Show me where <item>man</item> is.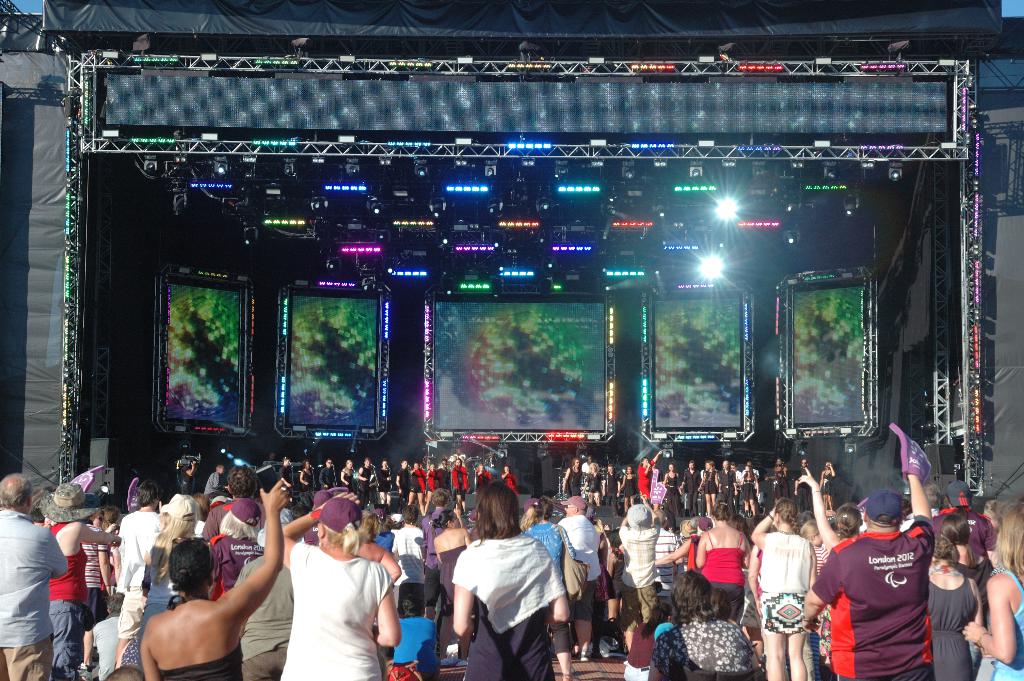
<item>man</item> is at rect(266, 450, 274, 464).
